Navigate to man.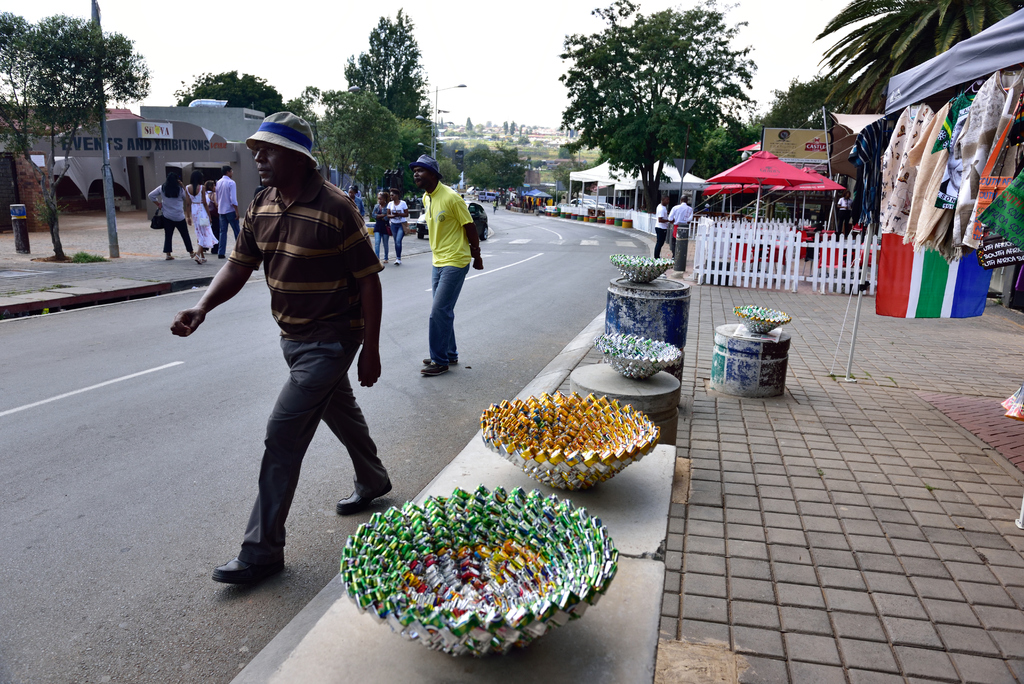
Navigation target: BBox(184, 118, 398, 575).
